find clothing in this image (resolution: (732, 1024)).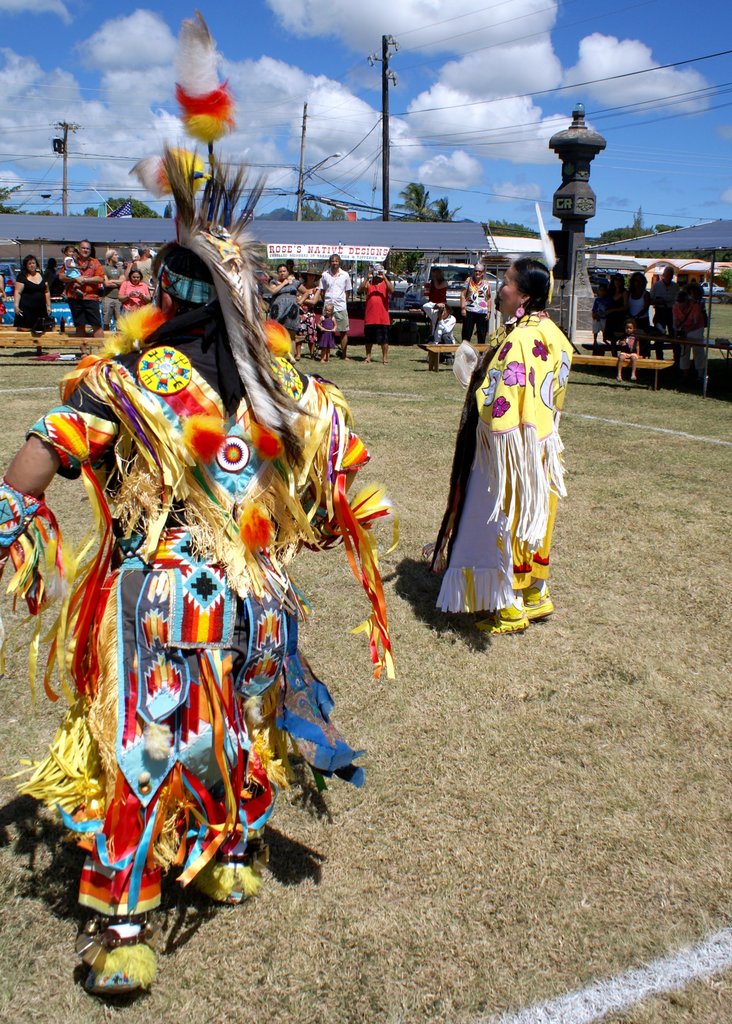
14, 274, 60, 328.
